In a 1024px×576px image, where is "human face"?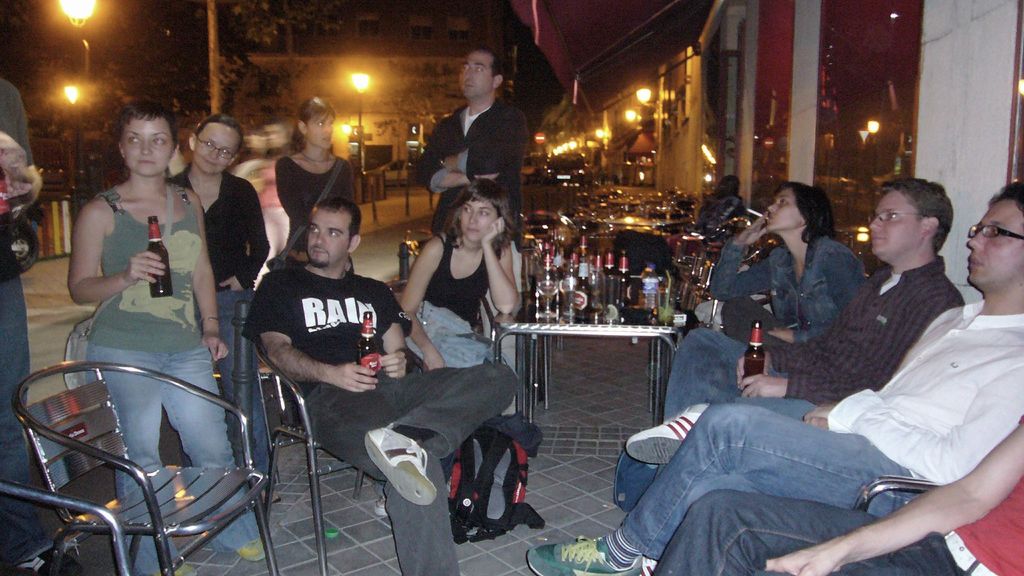
region(307, 111, 337, 148).
